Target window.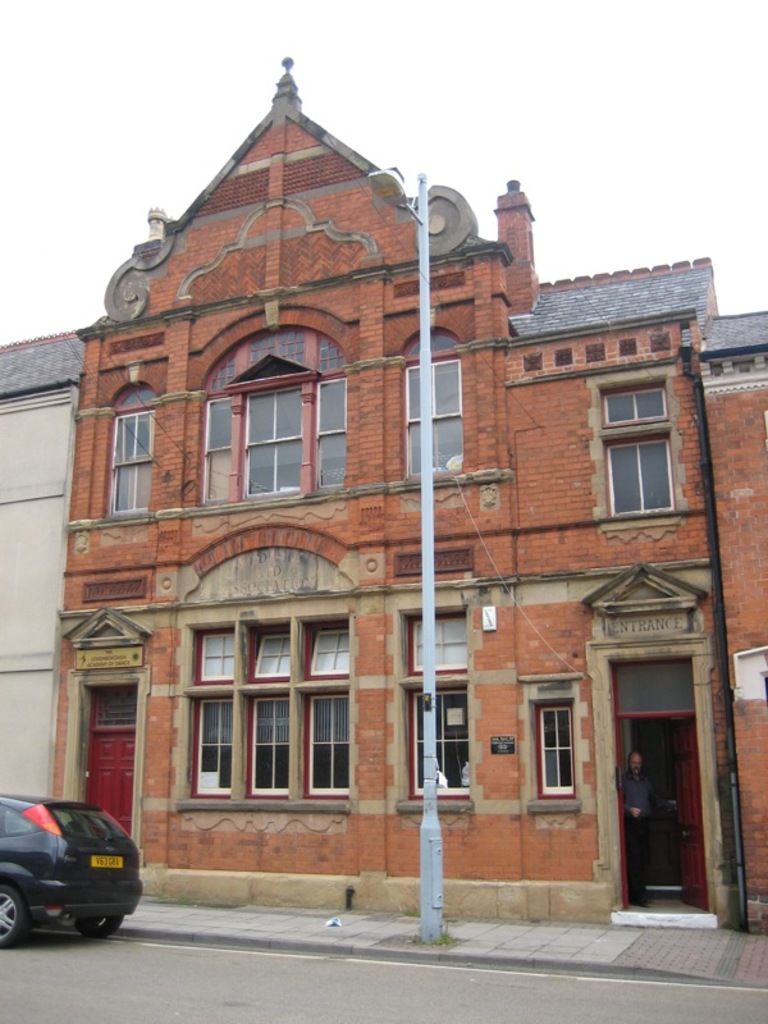
Target region: crop(541, 716, 573, 810).
